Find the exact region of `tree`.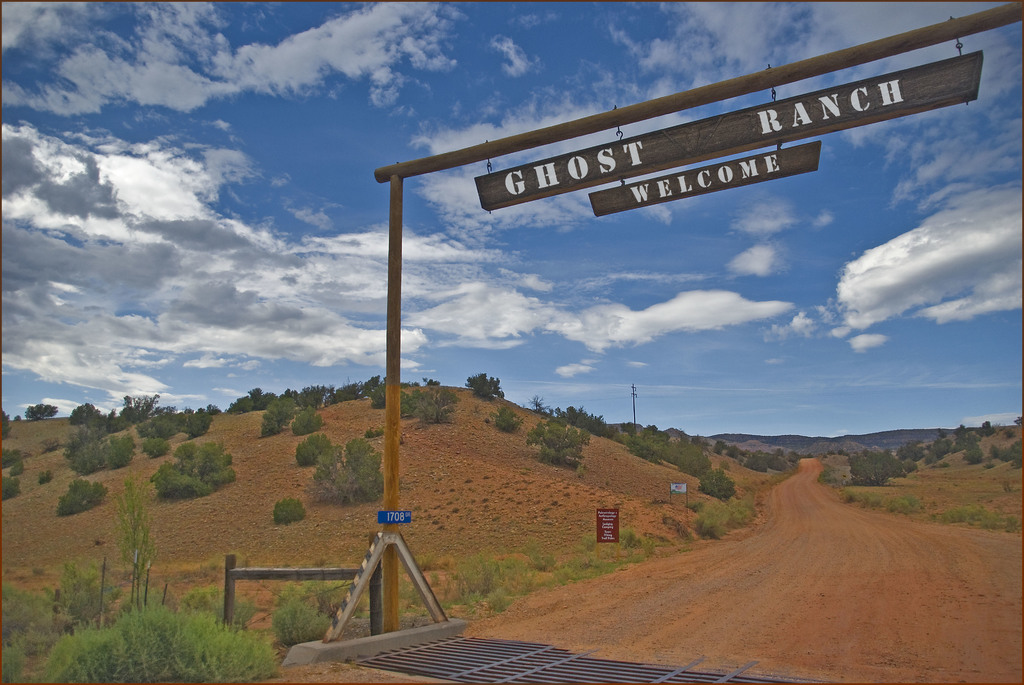
Exact region: [155, 402, 218, 436].
